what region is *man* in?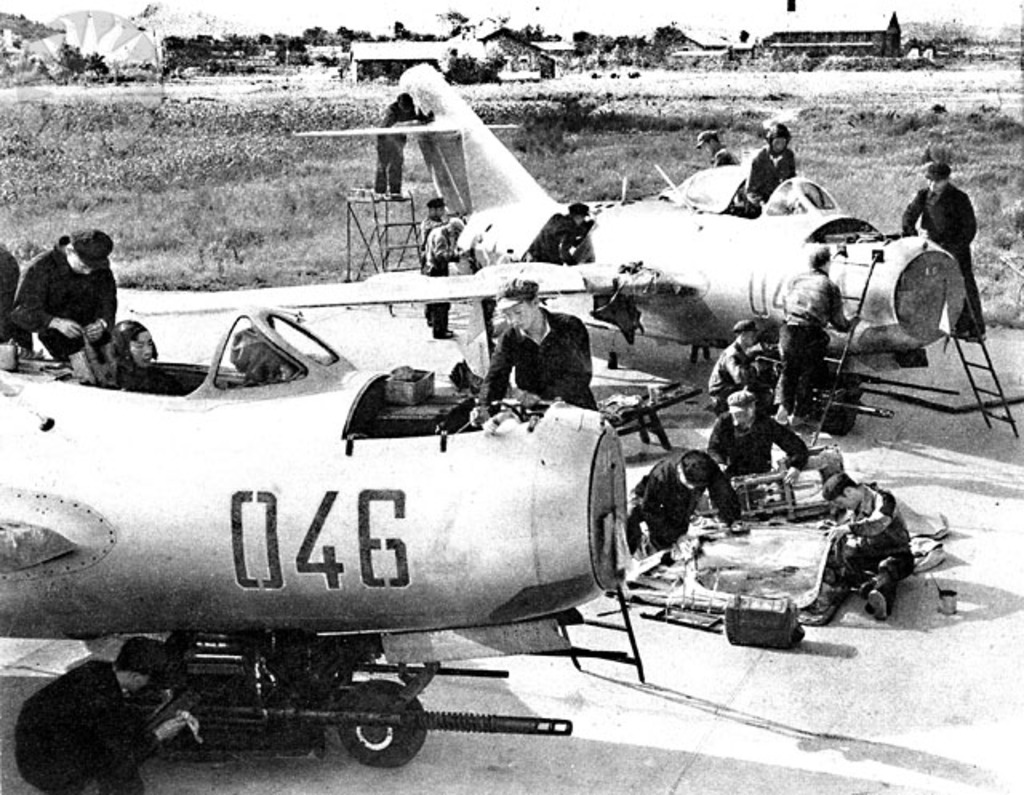
(899,160,990,344).
